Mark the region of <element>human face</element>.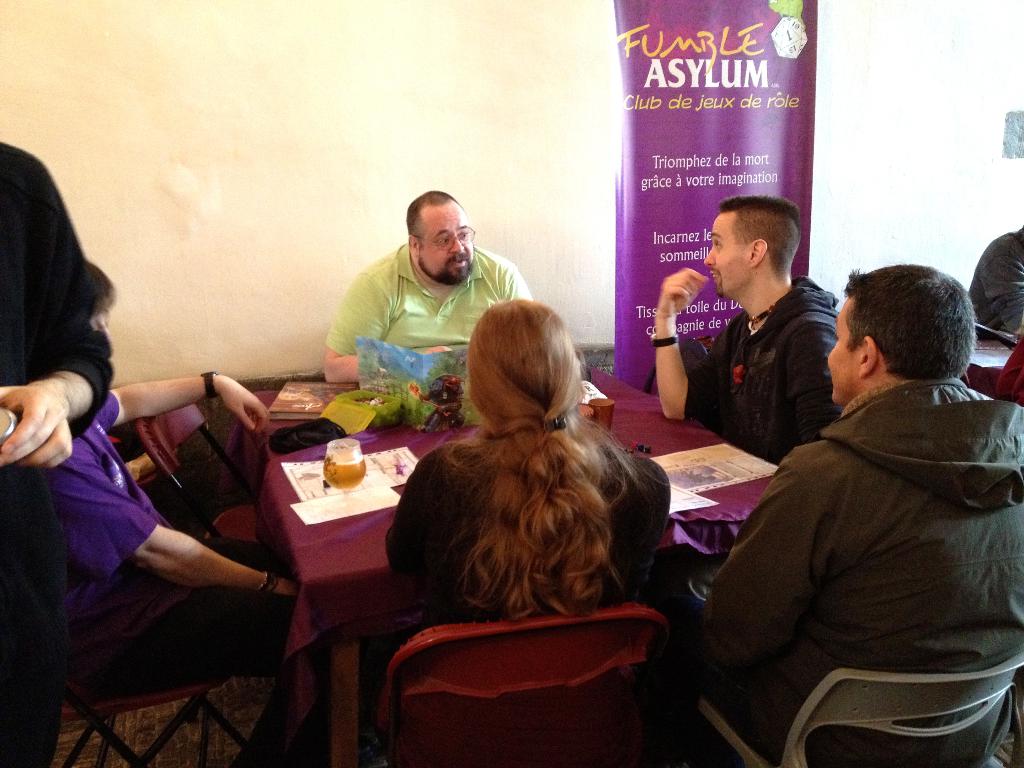
Region: (x1=826, y1=286, x2=854, y2=406).
